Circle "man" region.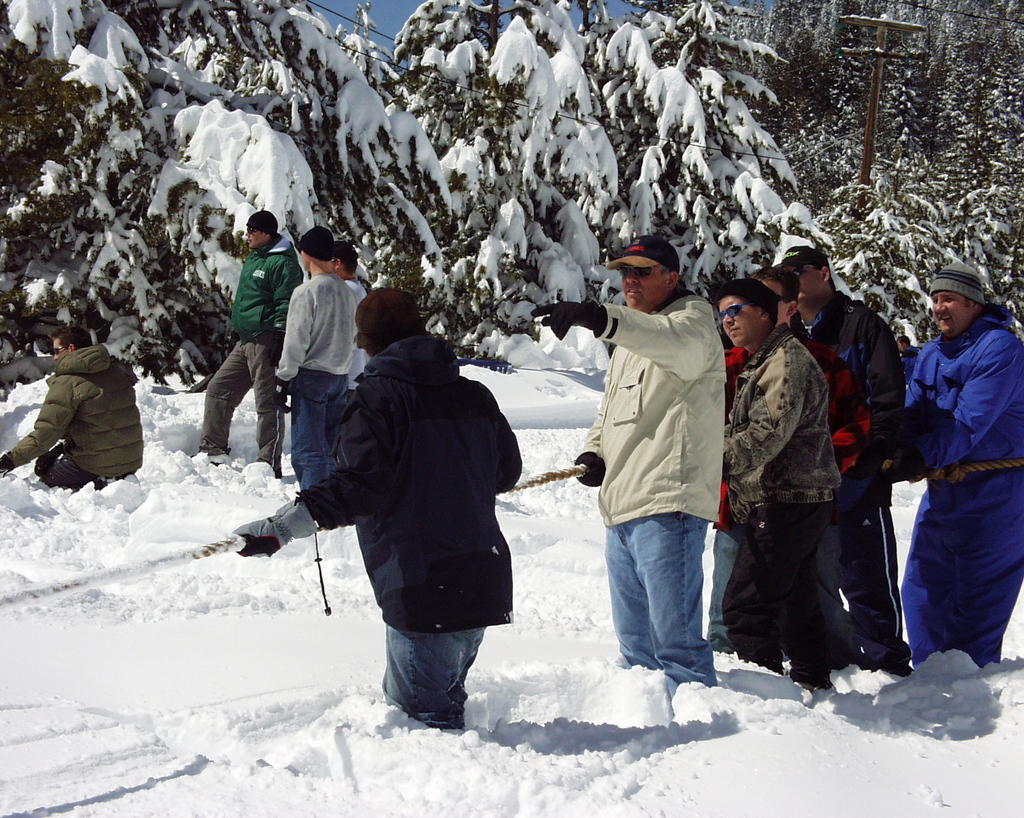
Region: {"x1": 271, "y1": 225, "x2": 357, "y2": 492}.
